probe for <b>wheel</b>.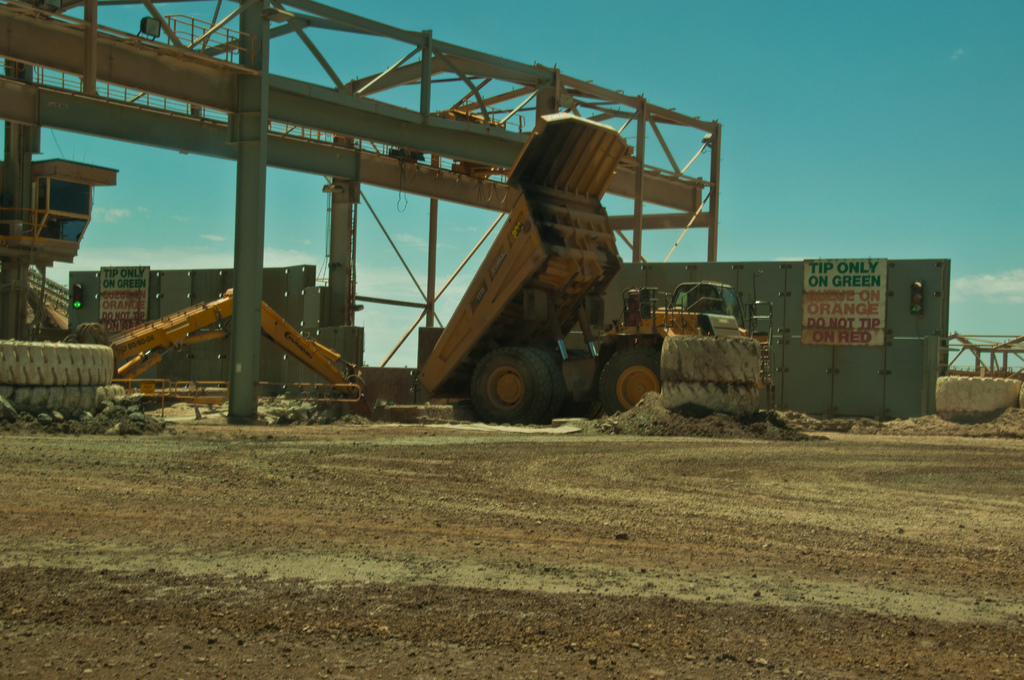
Probe result: l=934, t=378, r=1023, b=421.
